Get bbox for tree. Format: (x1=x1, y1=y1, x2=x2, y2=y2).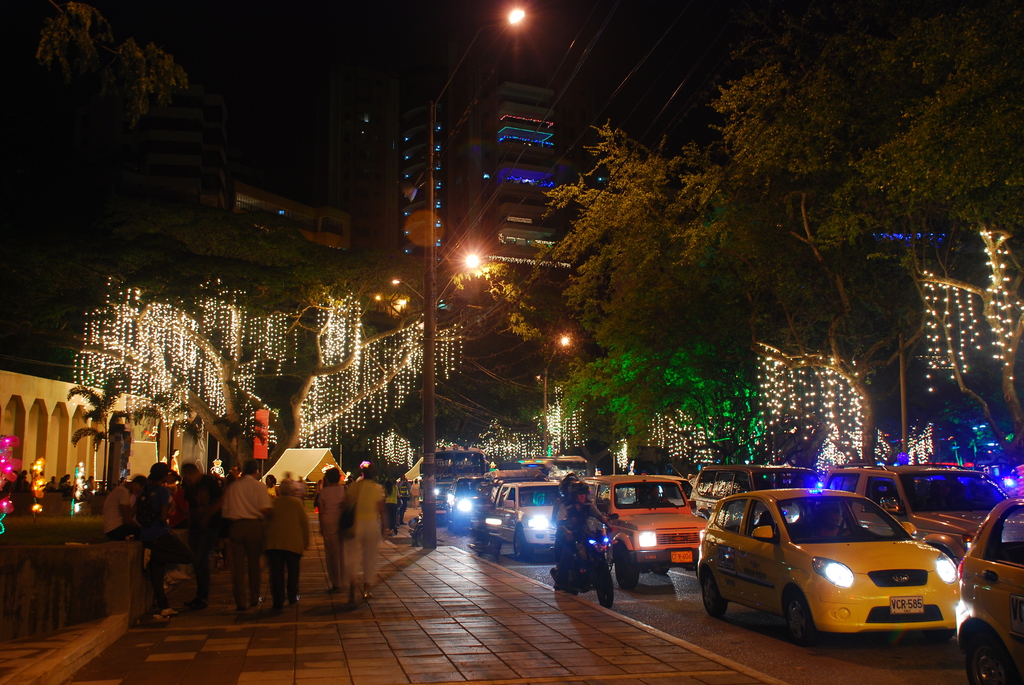
(x1=278, y1=253, x2=392, y2=398).
